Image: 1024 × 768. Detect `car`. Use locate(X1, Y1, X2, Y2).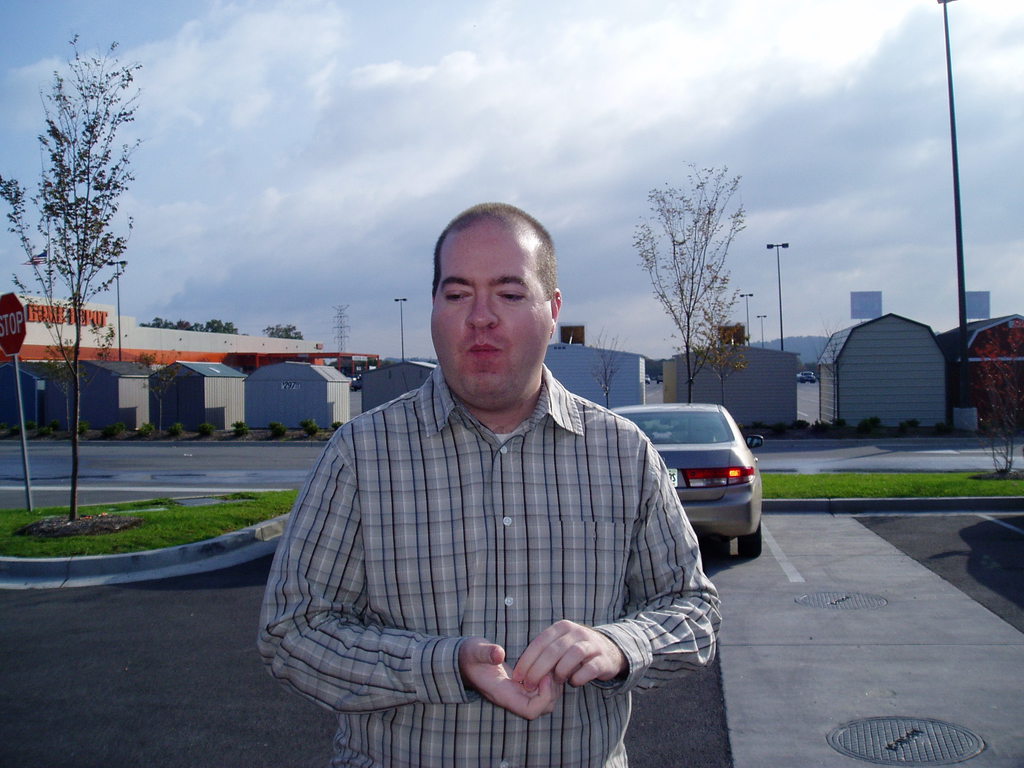
locate(799, 367, 816, 383).
